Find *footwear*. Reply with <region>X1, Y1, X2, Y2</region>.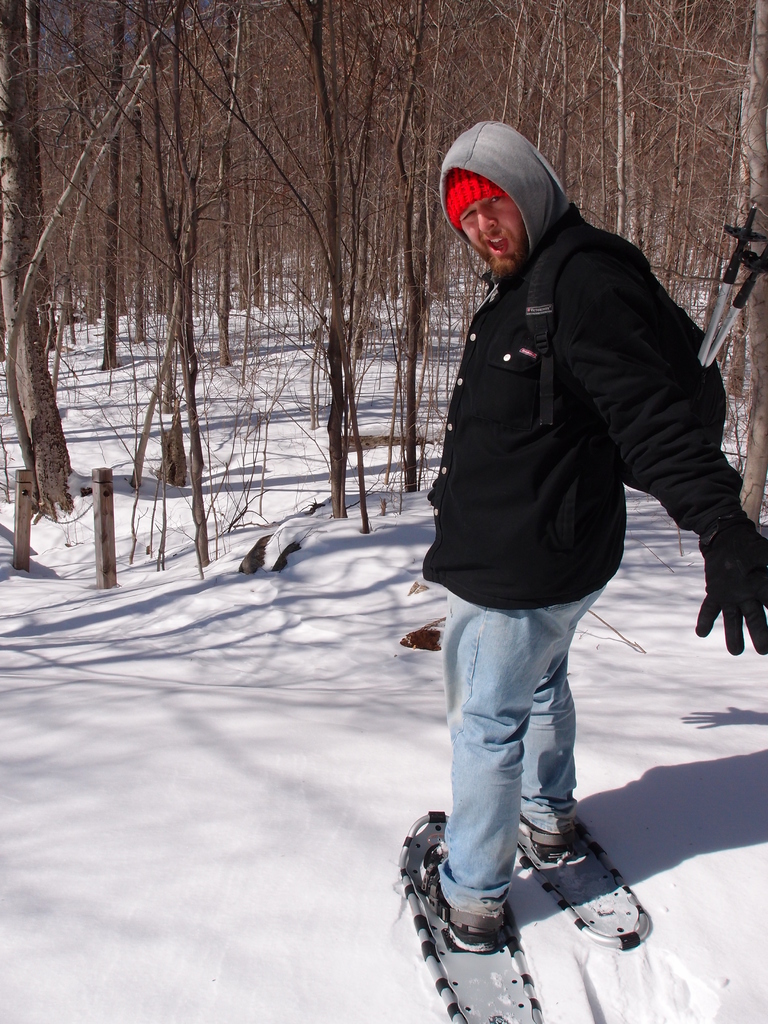
<region>419, 842, 504, 952</region>.
